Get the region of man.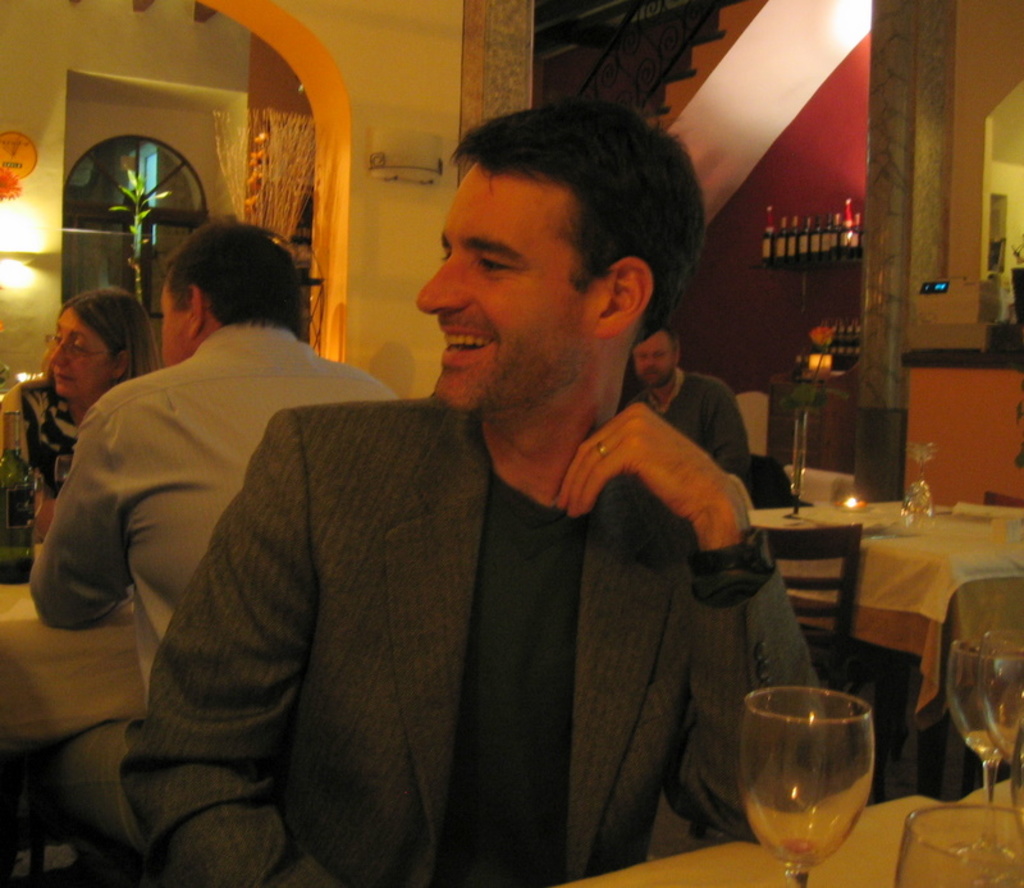
[620, 328, 758, 491].
